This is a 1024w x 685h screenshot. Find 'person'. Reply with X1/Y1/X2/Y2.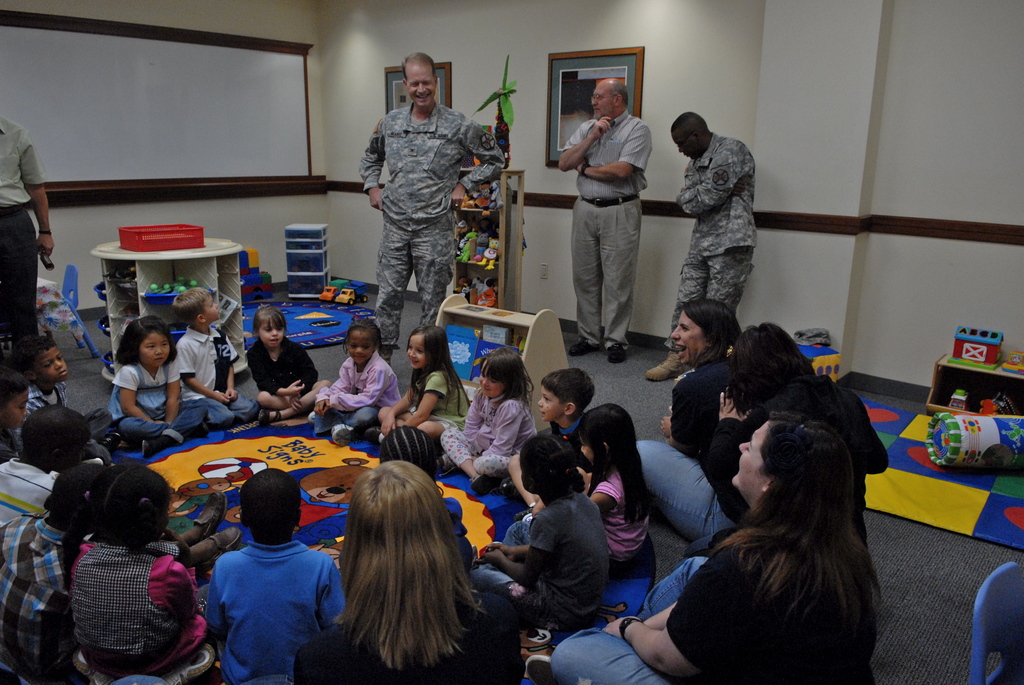
556/80/645/359.
